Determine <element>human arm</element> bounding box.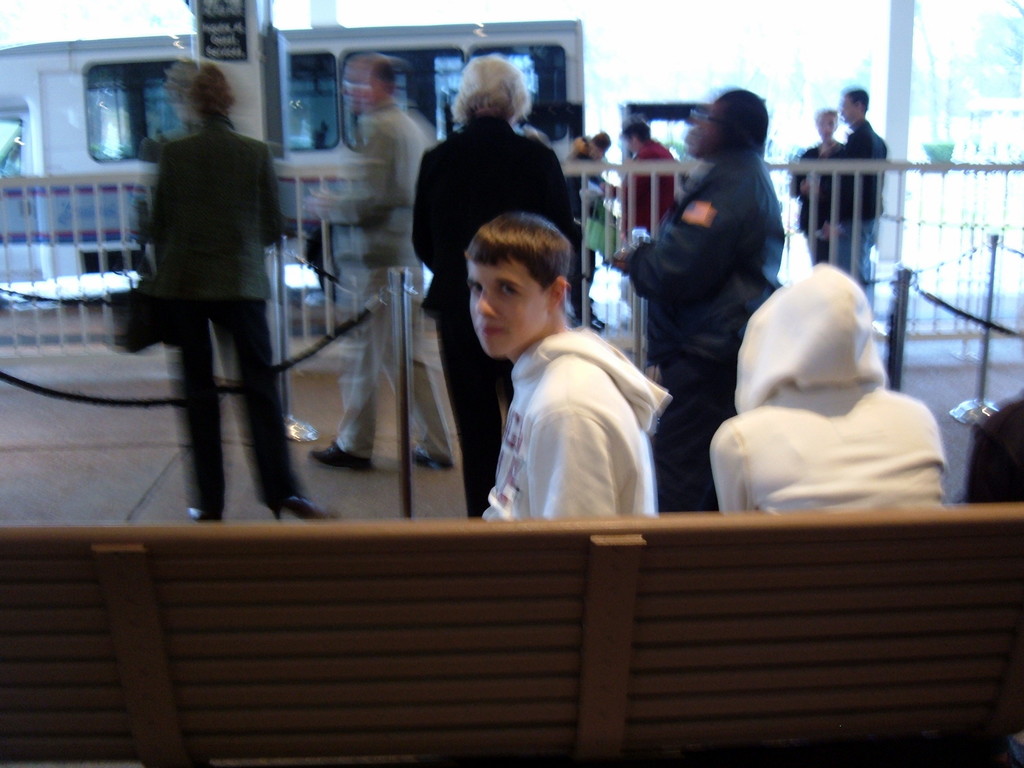
Determined: x1=259 y1=145 x2=290 y2=245.
